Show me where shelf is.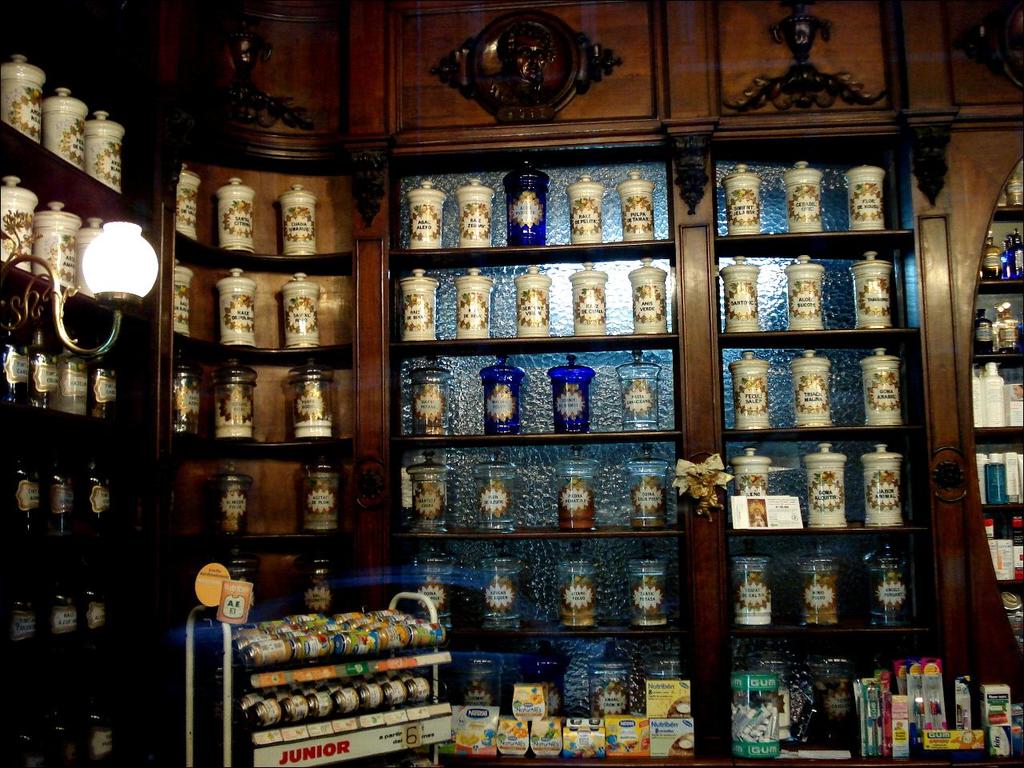
shelf is at [386, 138, 678, 261].
